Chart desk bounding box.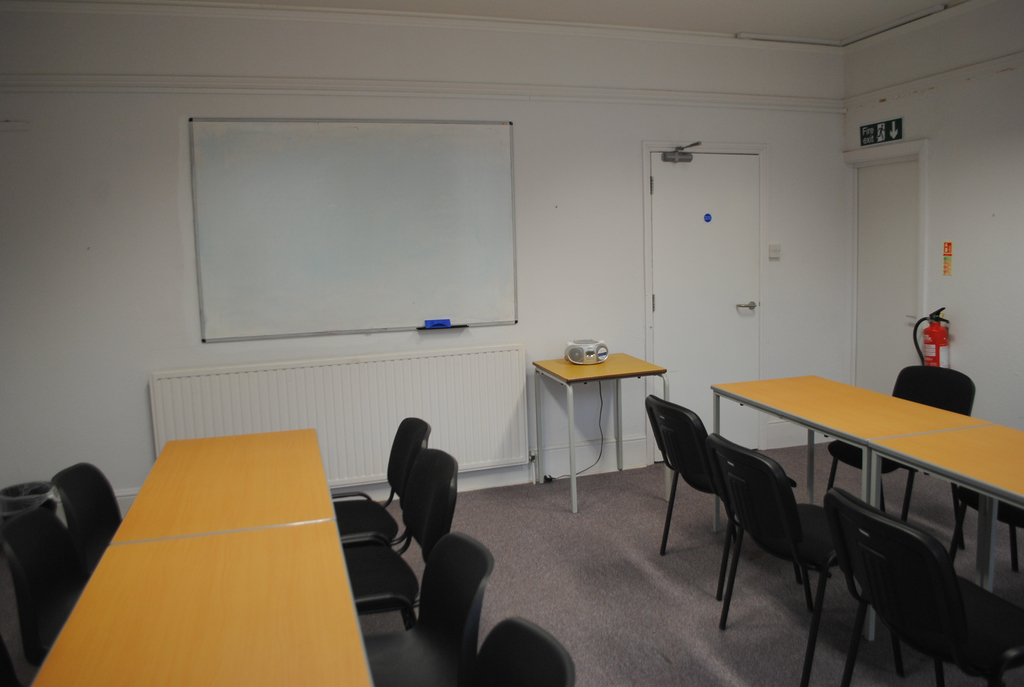
Charted: {"left": 868, "top": 423, "right": 1023, "bottom": 640}.
